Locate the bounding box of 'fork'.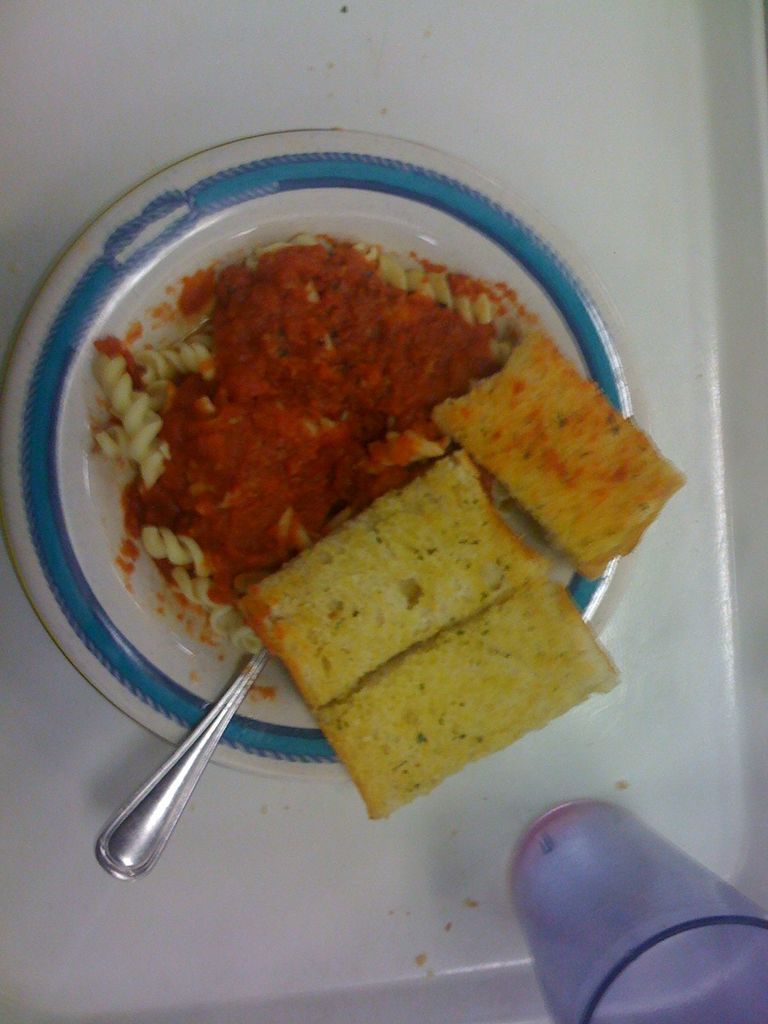
Bounding box: <bbox>96, 602, 266, 884</bbox>.
